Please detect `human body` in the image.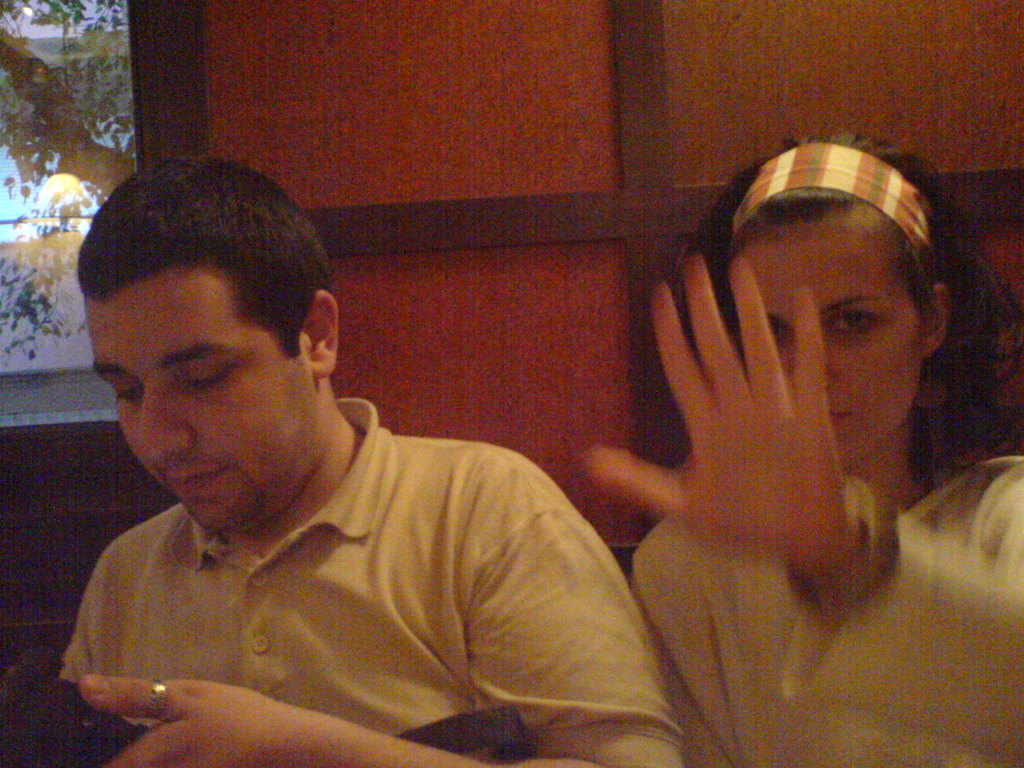
detection(30, 255, 691, 767).
